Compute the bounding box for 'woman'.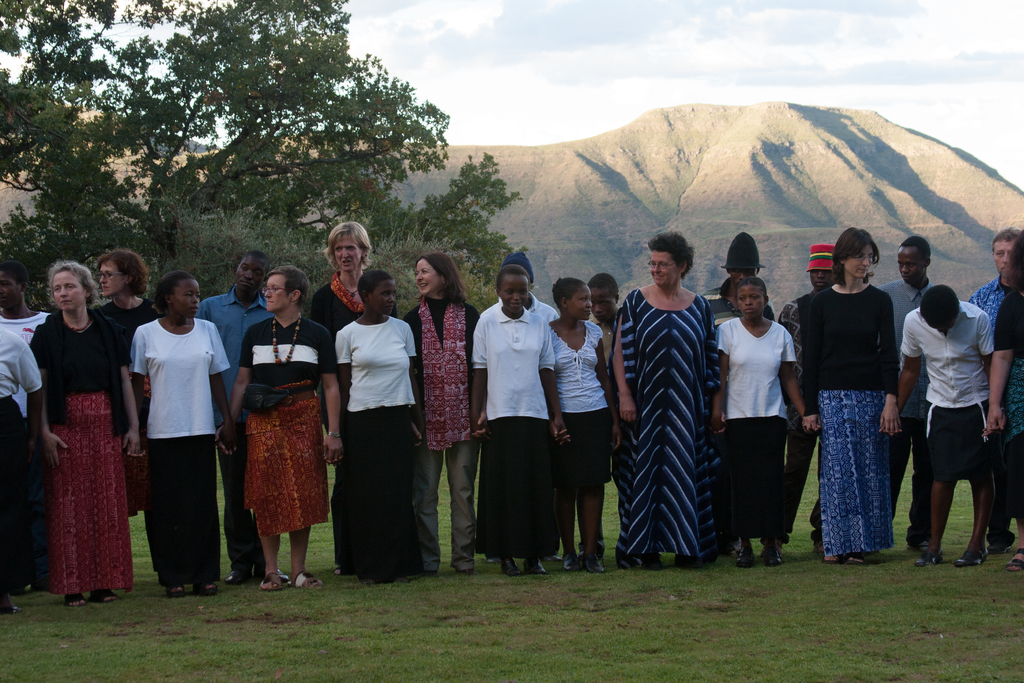
l=94, t=248, r=166, b=518.
